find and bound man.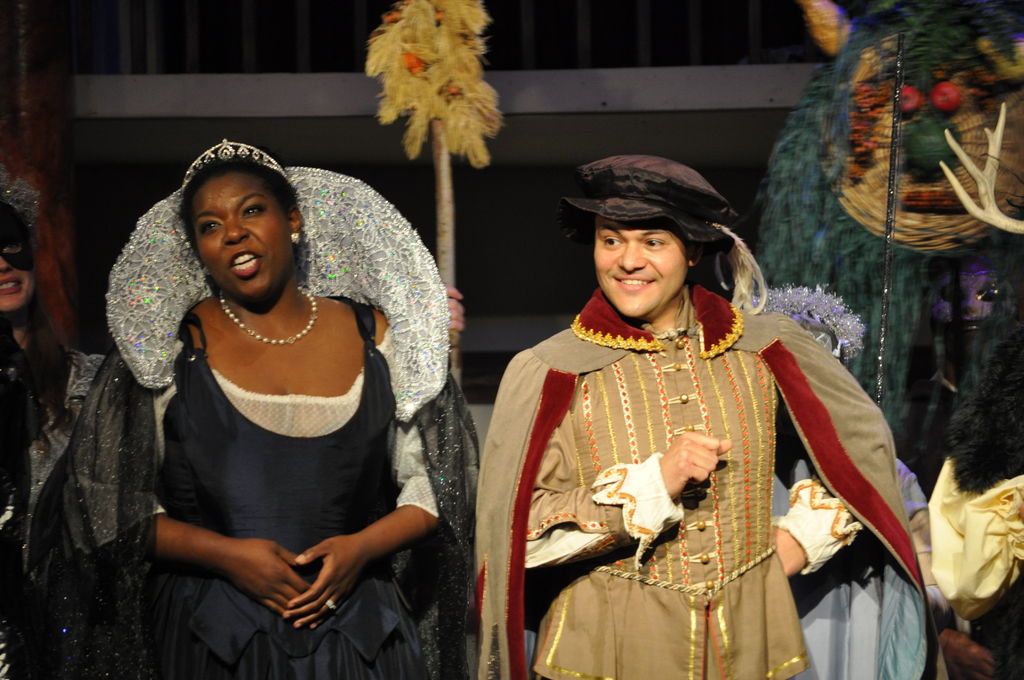
Bound: {"left": 470, "top": 147, "right": 906, "bottom": 672}.
